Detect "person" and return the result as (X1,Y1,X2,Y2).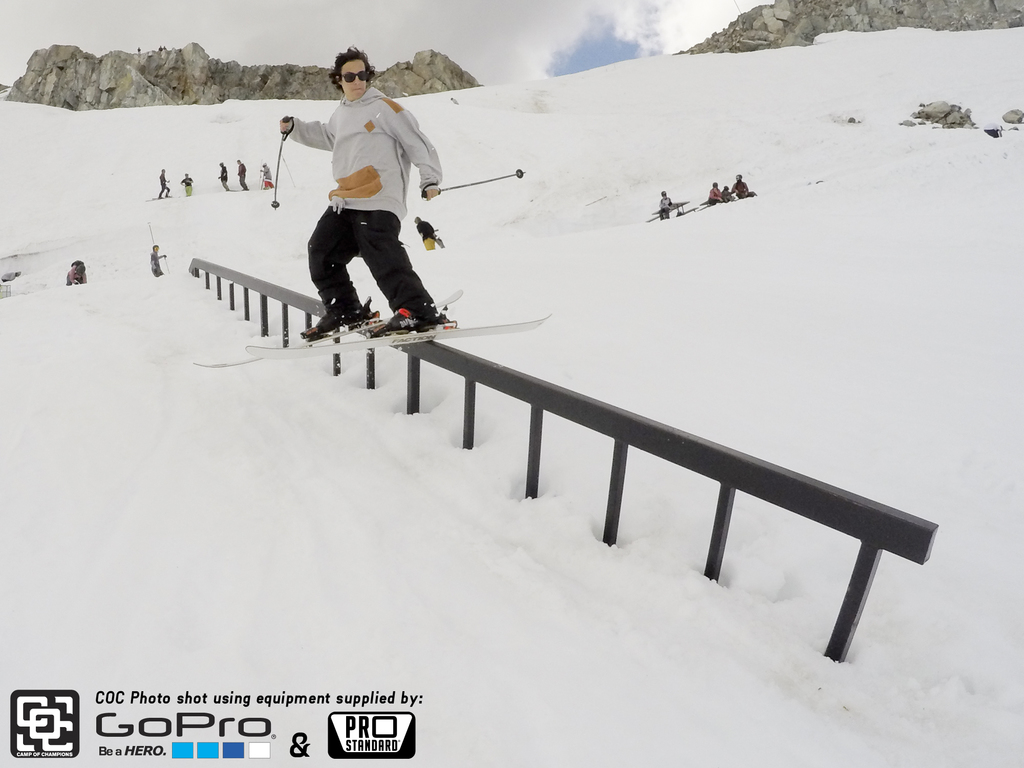
(148,242,172,278).
